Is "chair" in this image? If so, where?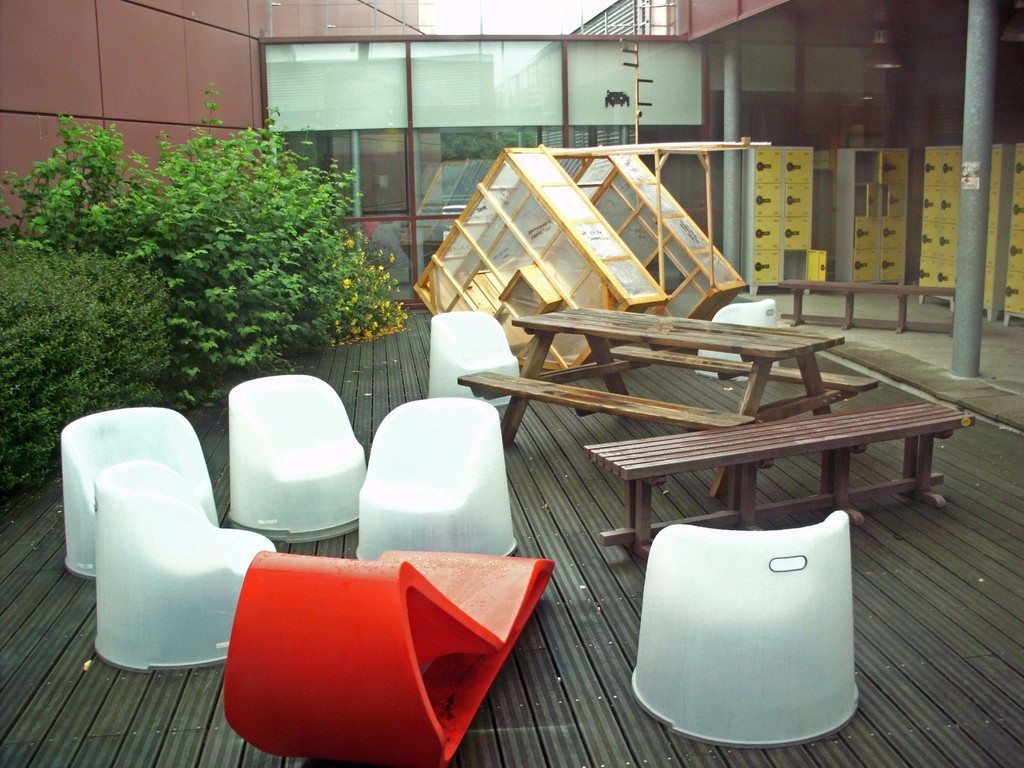
Yes, at {"x1": 63, "y1": 409, "x2": 217, "y2": 580}.
